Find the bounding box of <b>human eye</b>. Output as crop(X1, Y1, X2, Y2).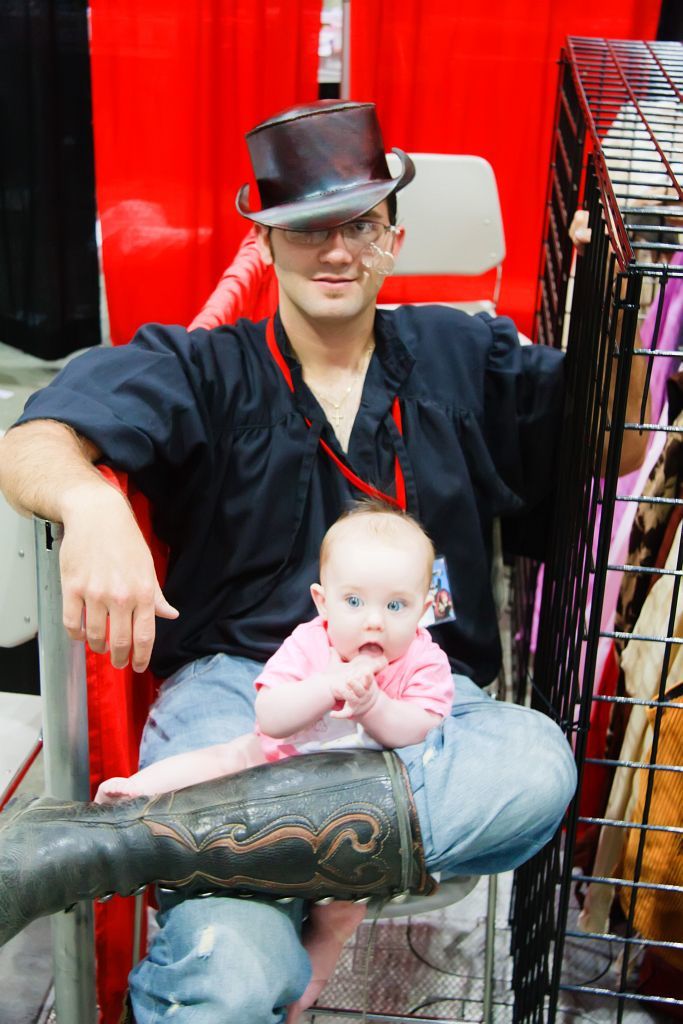
crop(350, 219, 378, 235).
